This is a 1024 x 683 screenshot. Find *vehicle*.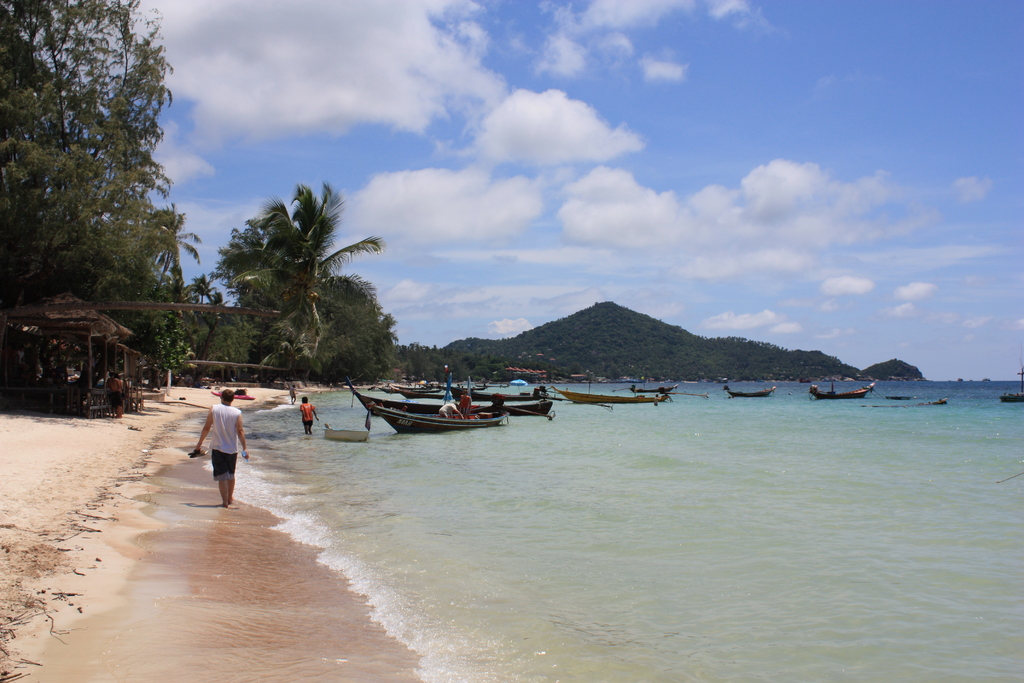
Bounding box: box(1002, 393, 1023, 404).
